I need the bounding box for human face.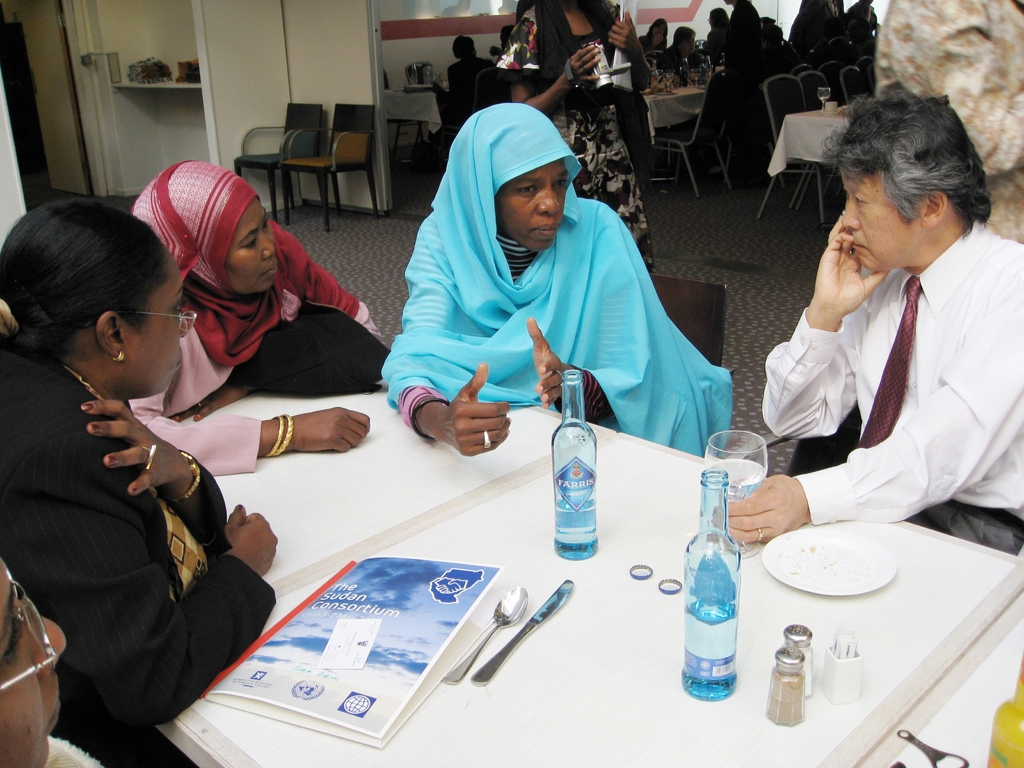
Here it is: (x1=839, y1=170, x2=920, y2=274).
